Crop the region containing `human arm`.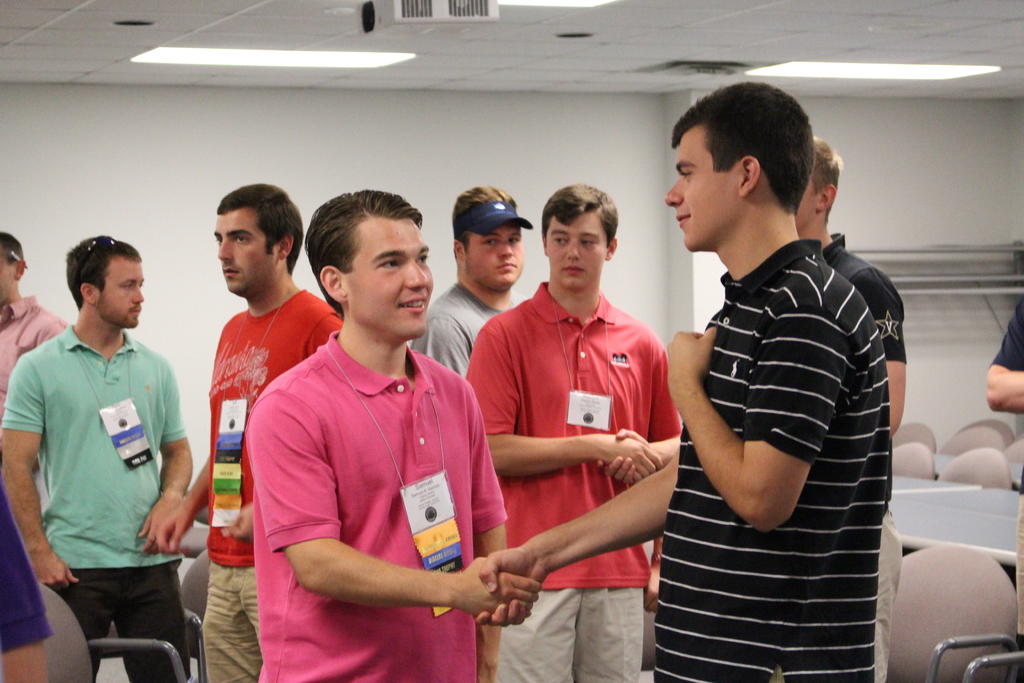
Crop region: box(454, 373, 521, 627).
